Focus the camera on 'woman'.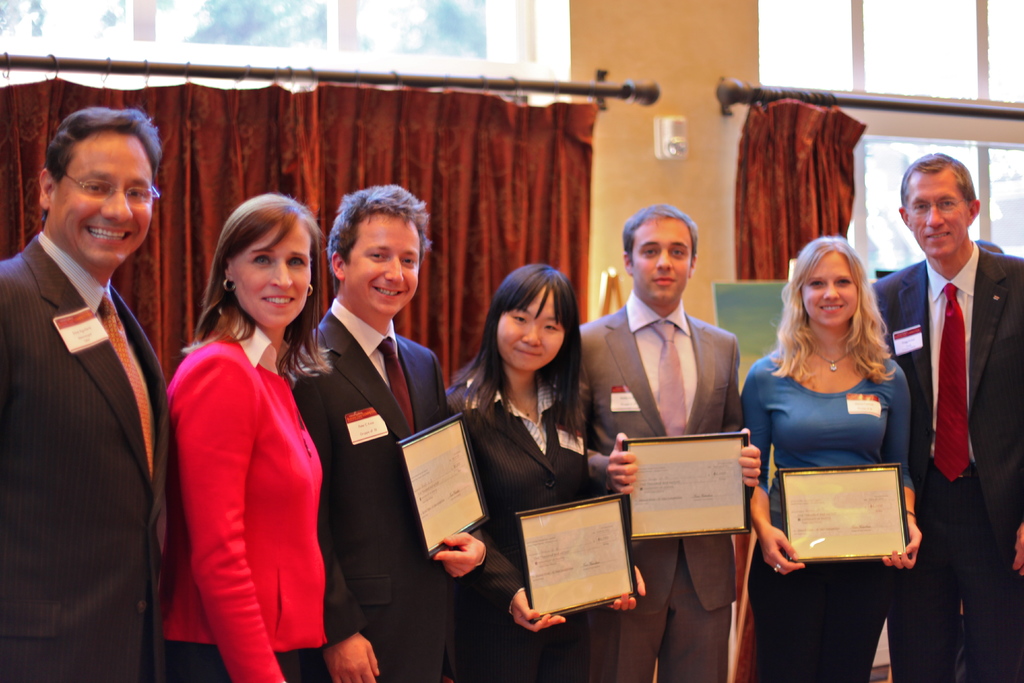
Focus region: select_region(443, 260, 646, 682).
